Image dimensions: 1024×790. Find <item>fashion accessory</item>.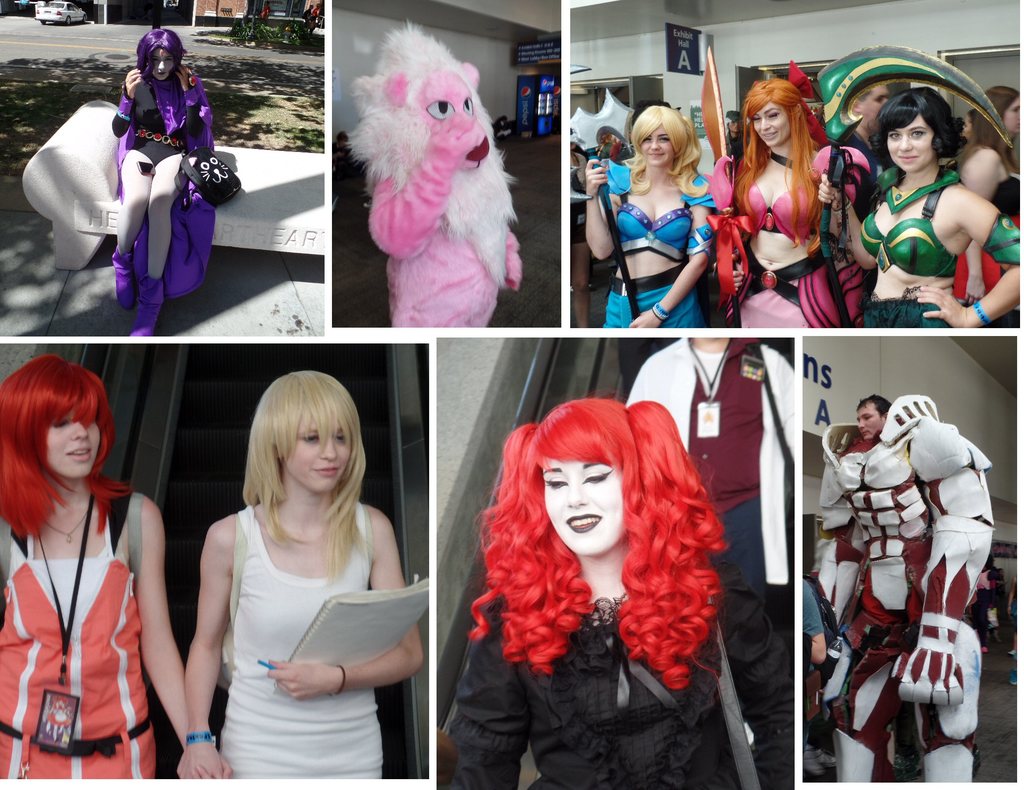
l=40, t=510, r=91, b=545.
